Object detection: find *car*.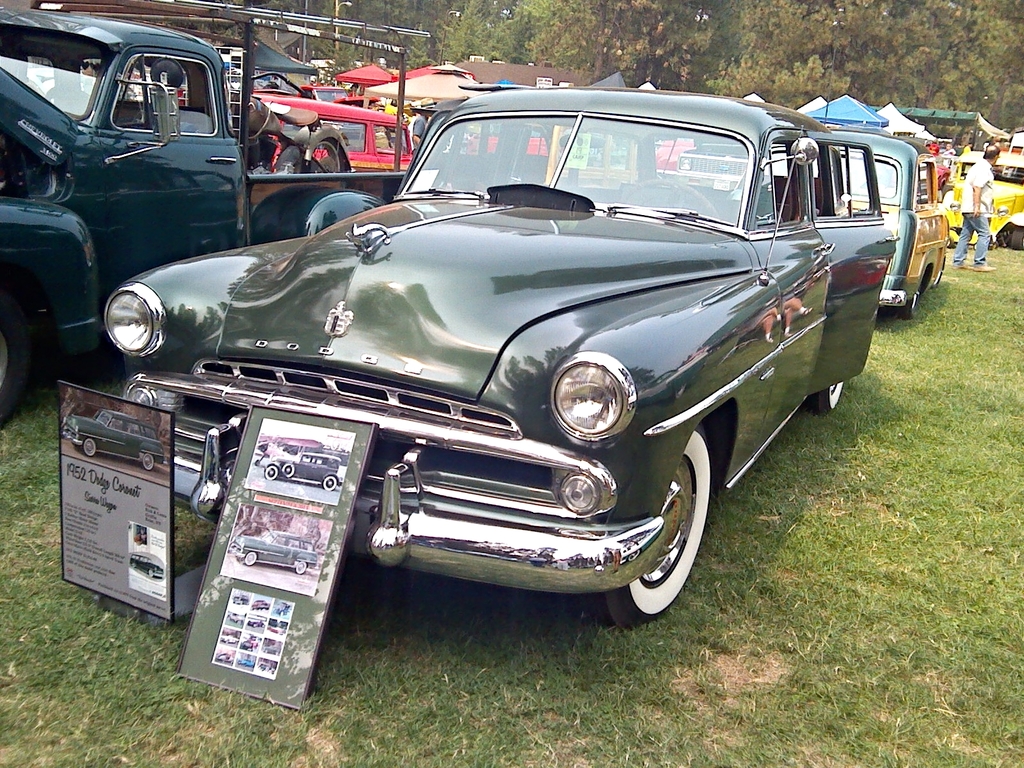
detection(59, 409, 167, 475).
